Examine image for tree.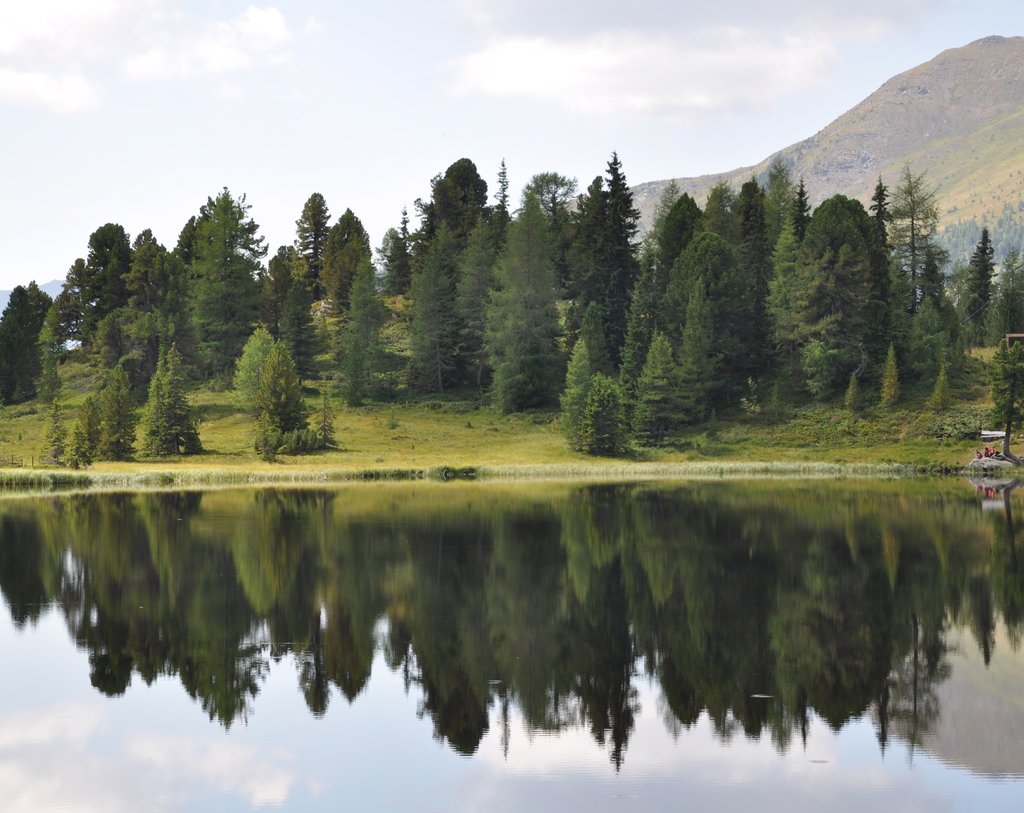
Examination result: bbox=[647, 225, 766, 376].
